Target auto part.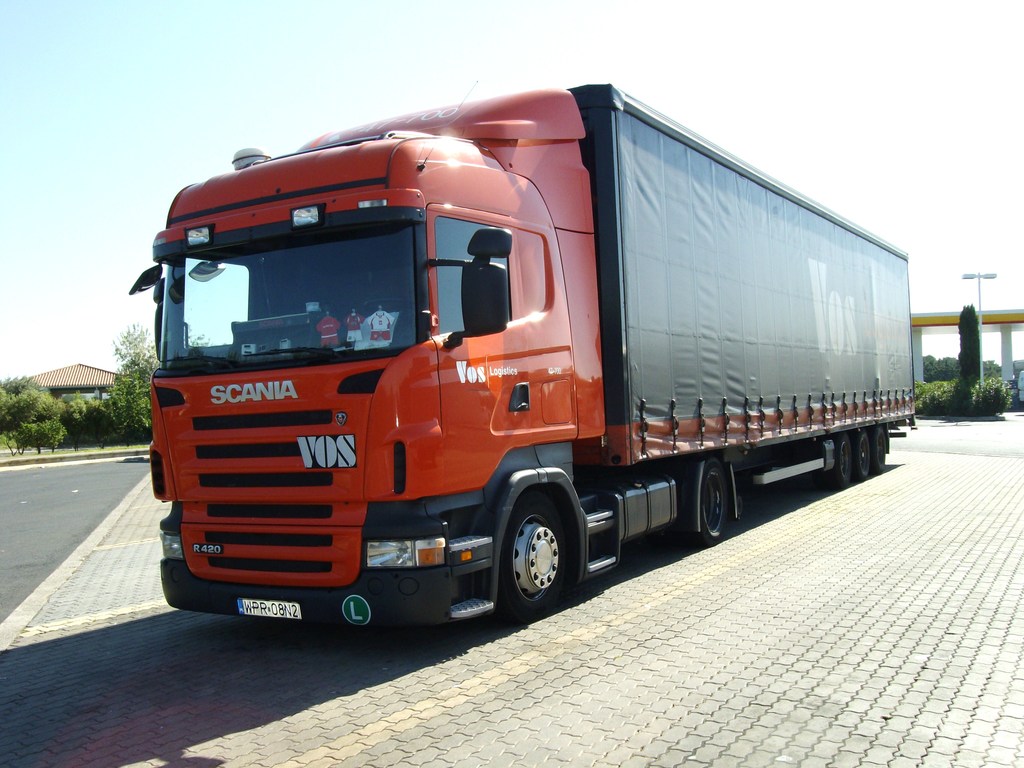
Target region: box(497, 491, 565, 624).
